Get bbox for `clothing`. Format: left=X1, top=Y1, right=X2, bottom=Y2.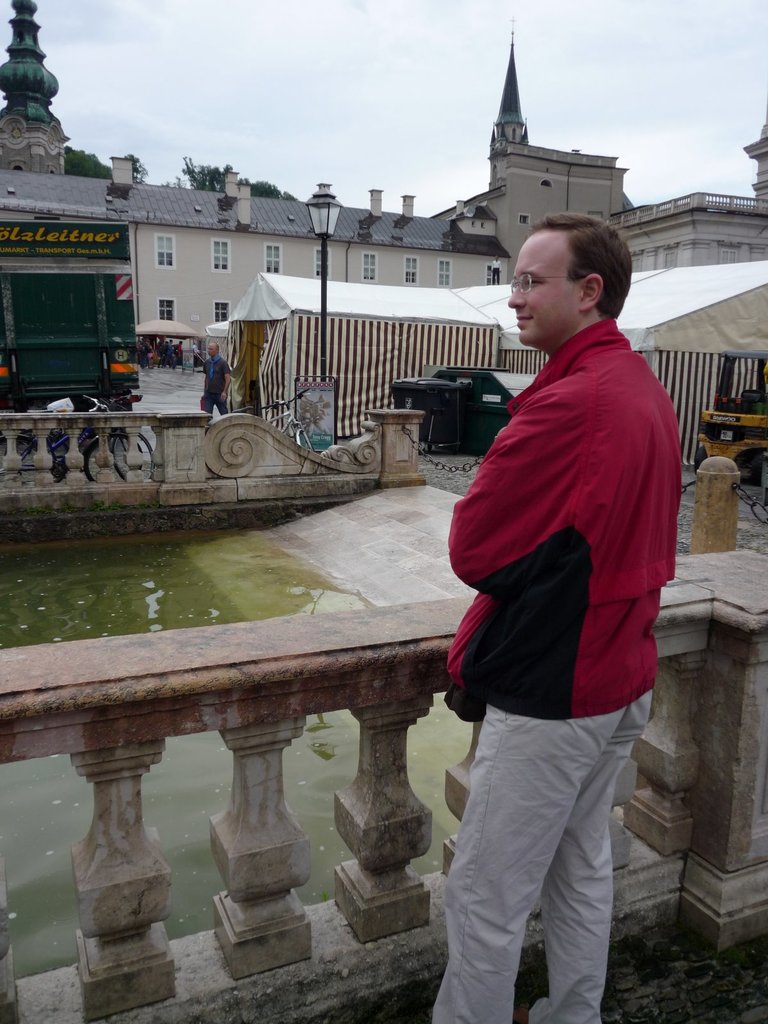
left=202, top=358, right=230, bottom=424.
